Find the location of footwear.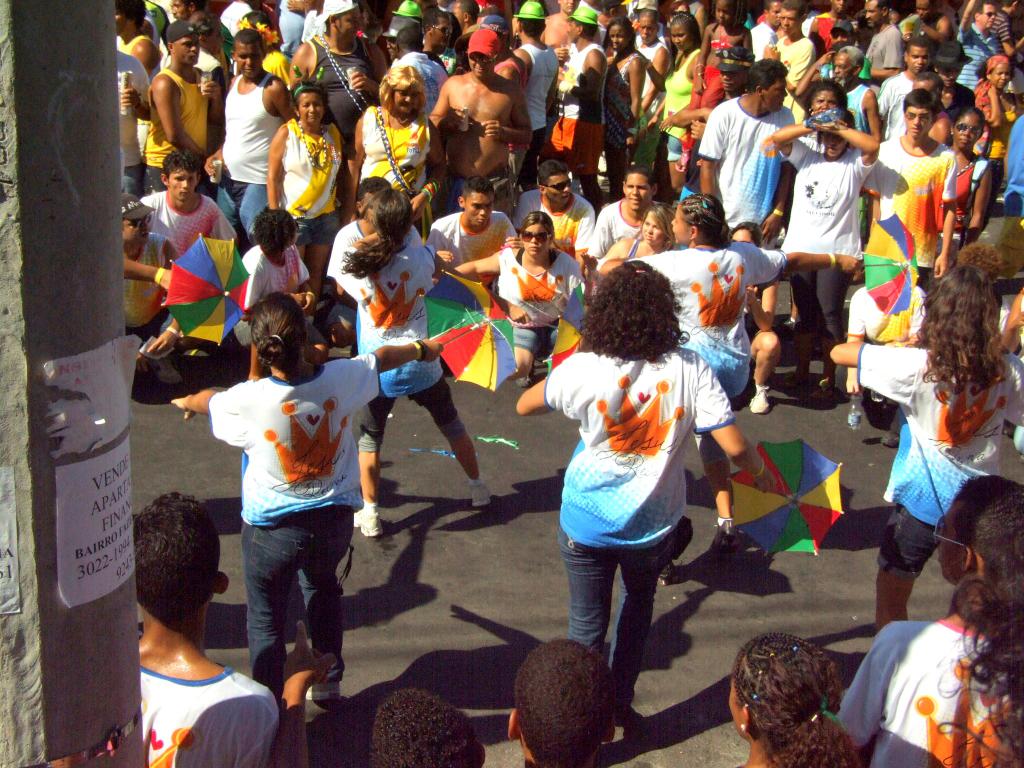
Location: x1=305, y1=656, x2=348, y2=702.
